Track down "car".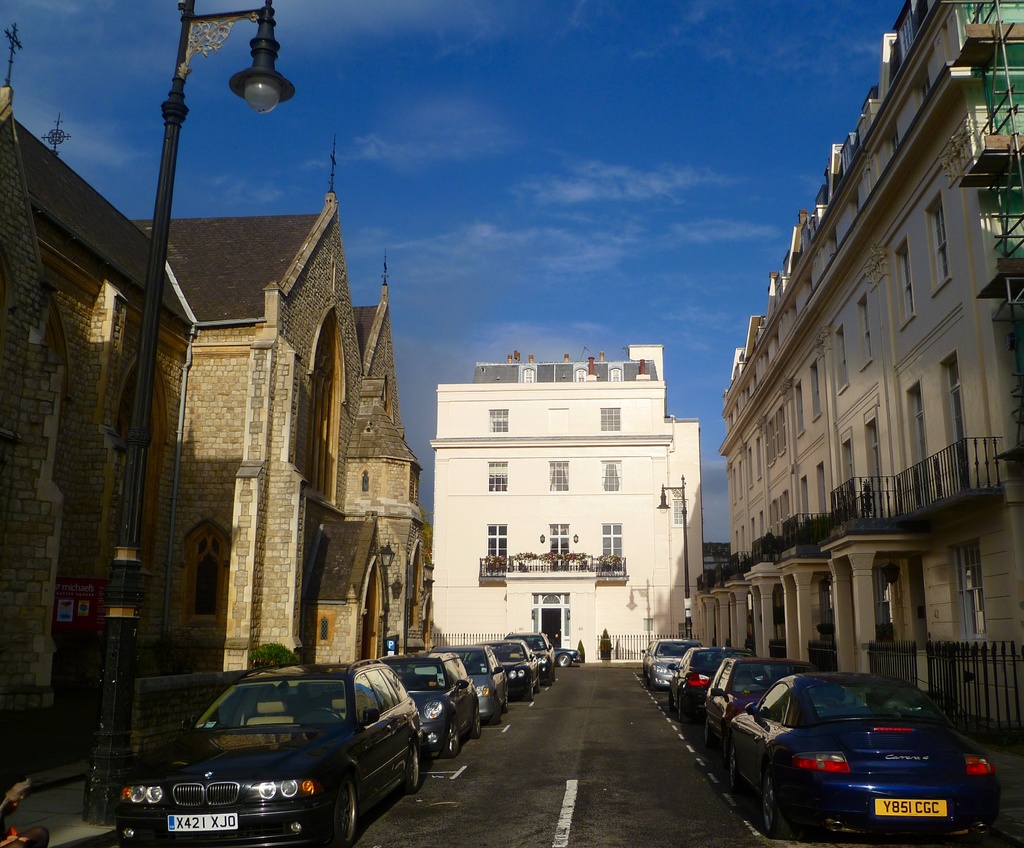
Tracked to bbox(669, 645, 765, 733).
